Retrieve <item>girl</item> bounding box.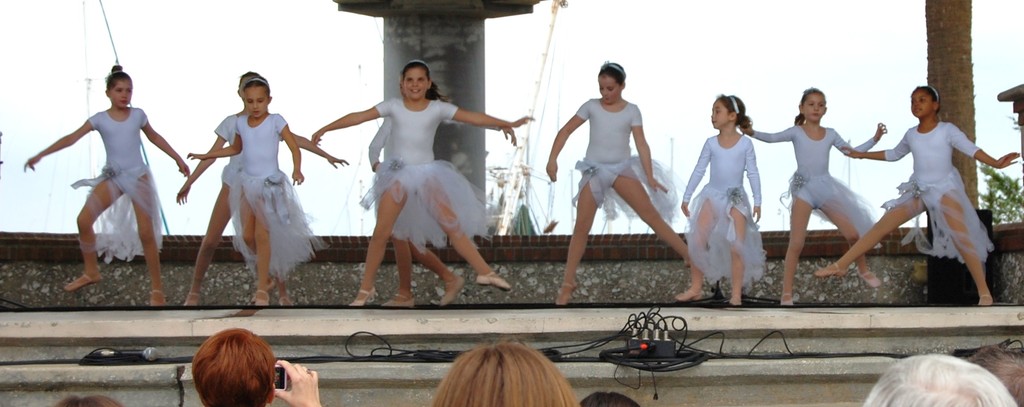
Bounding box: (814,85,1017,304).
